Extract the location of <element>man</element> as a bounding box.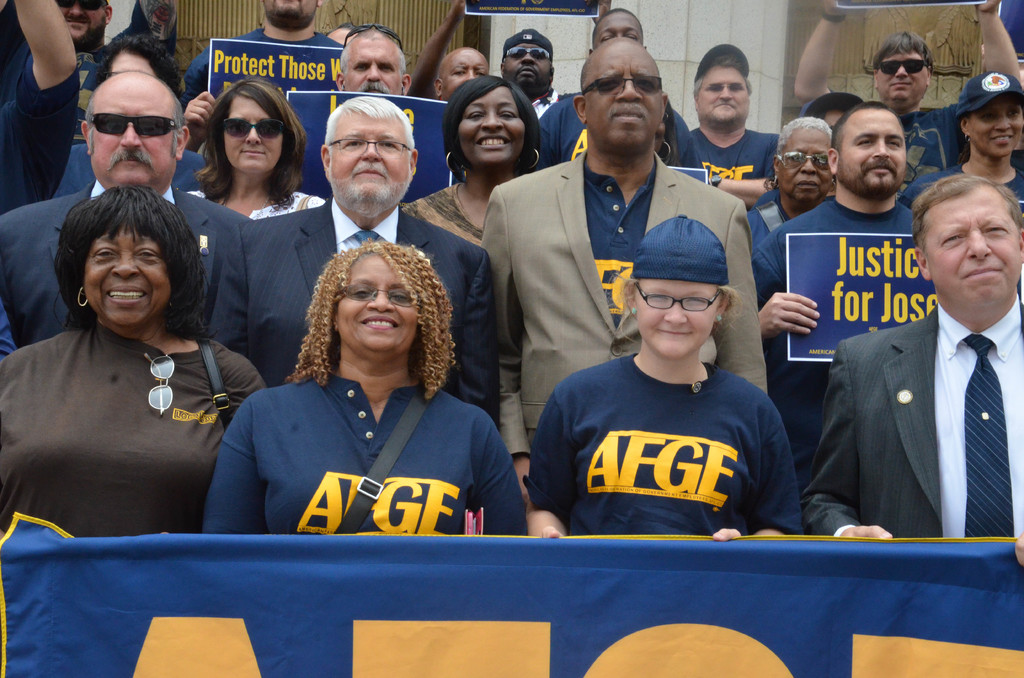
l=0, t=68, r=250, b=373.
